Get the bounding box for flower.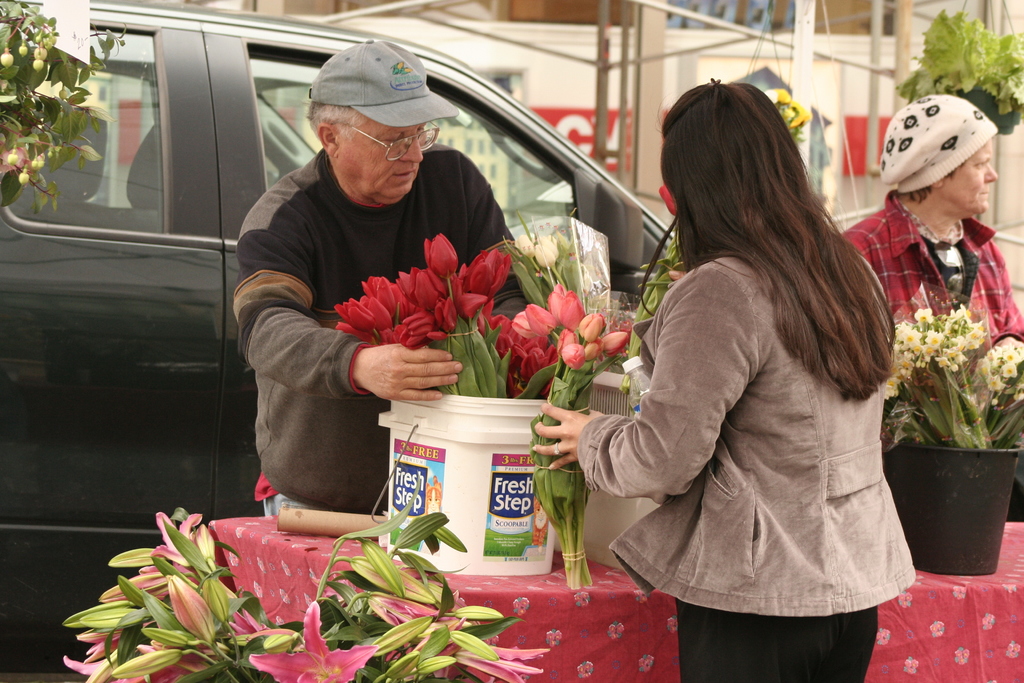
select_region(448, 645, 546, 682).
